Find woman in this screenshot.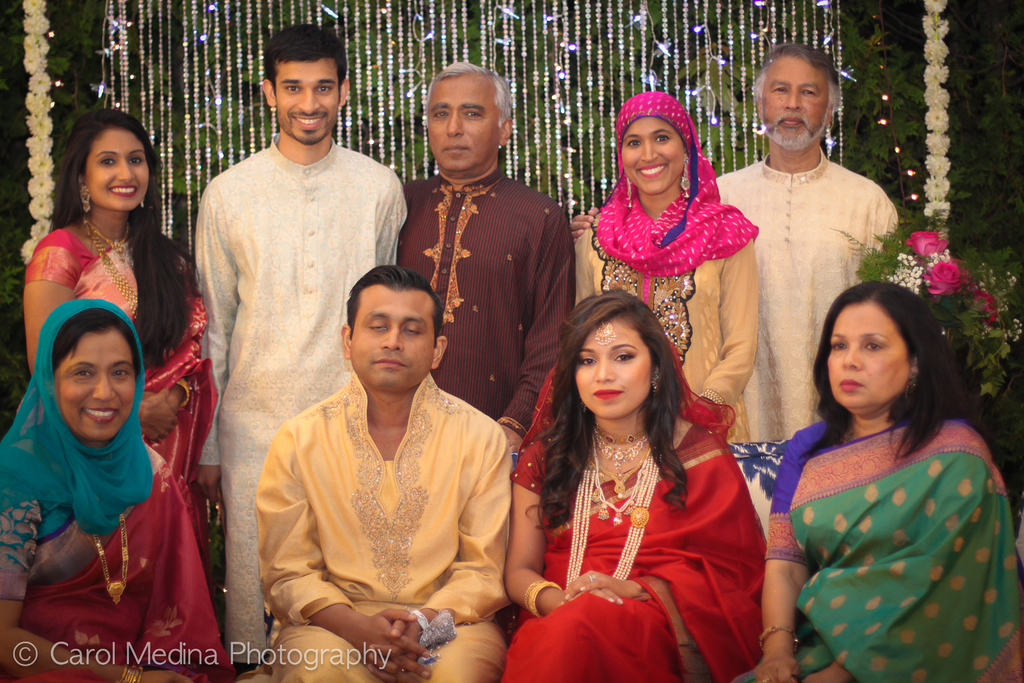
The bounding box for woman is l=570, t=89, r=758, b=443.
